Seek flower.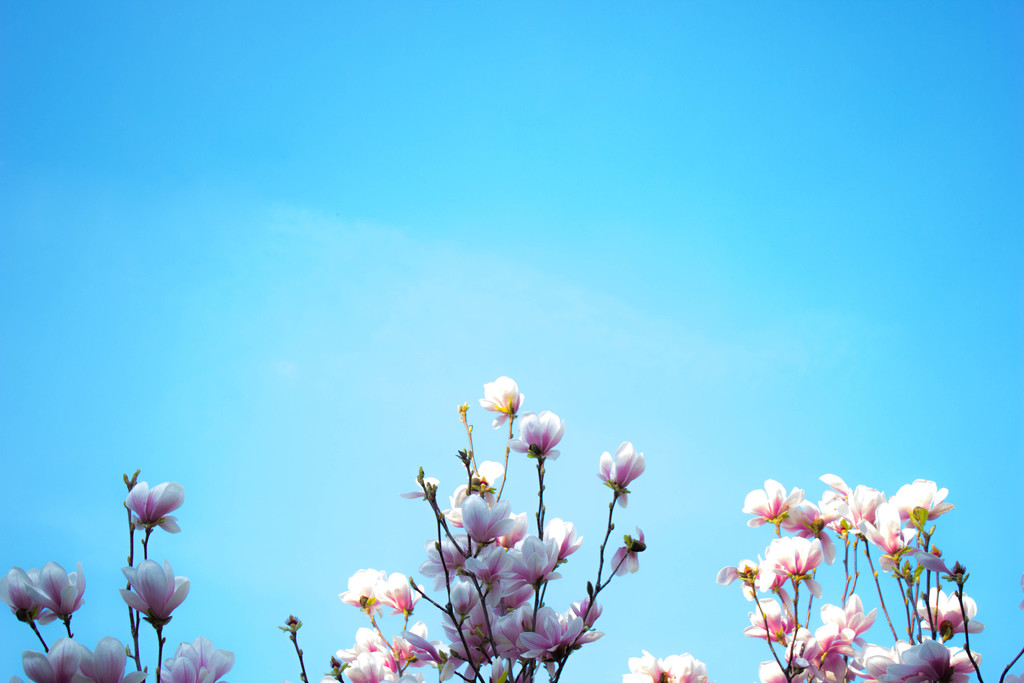
BBox(28, 558, 88, 620).
